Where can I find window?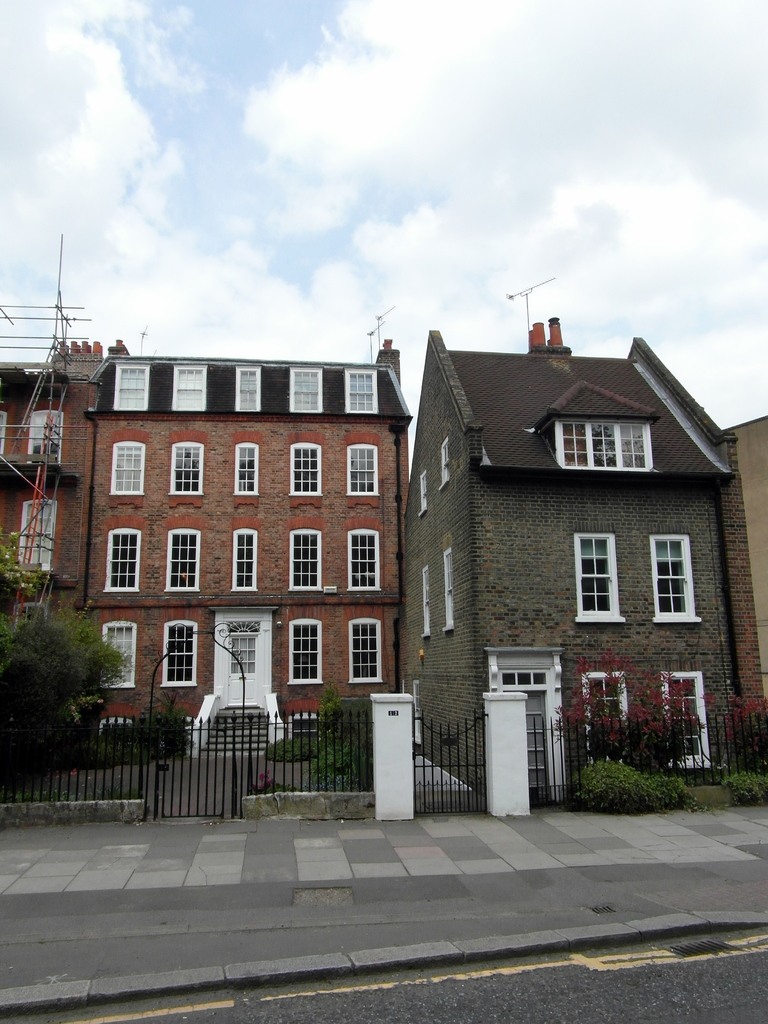
You can find it at [102, 623, 131, 693].
